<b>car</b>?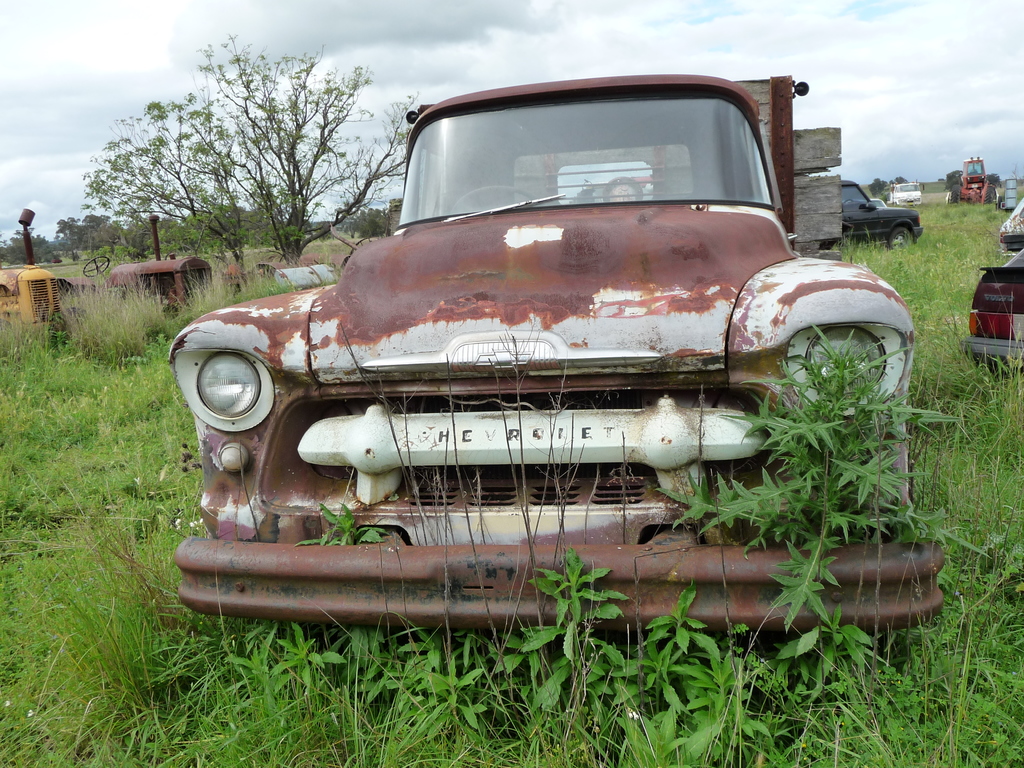
834, 177, 924, 250
